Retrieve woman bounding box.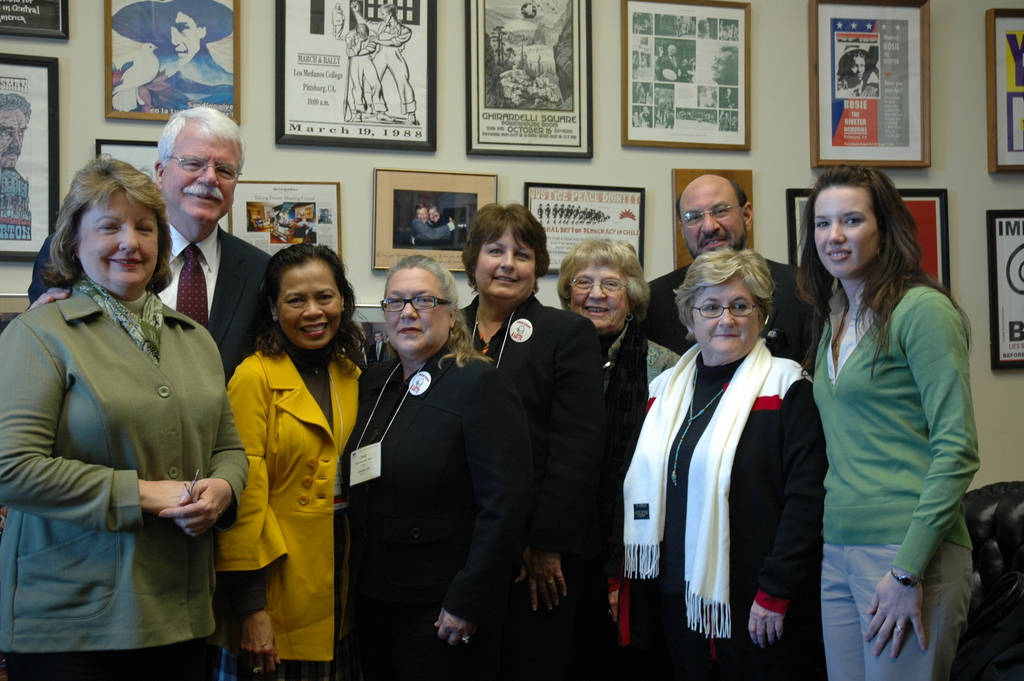
Bounding box: (left=794, top=160, right=982, bottom=680).
